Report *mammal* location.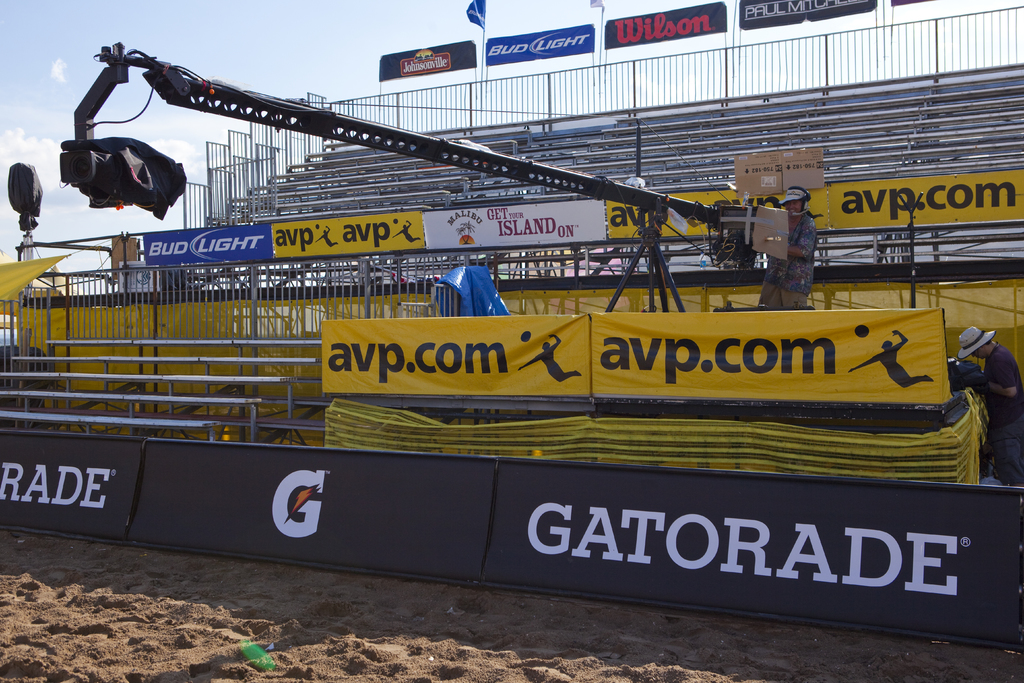
Report: 948 326 1023 489.
